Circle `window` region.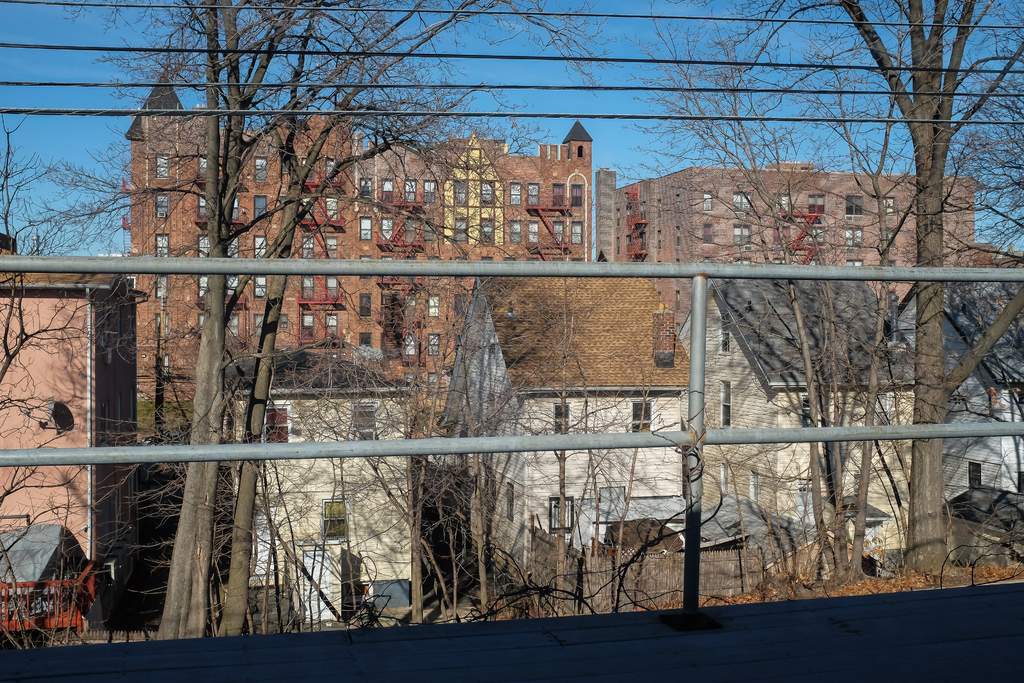
Region: [left=230, top=240, right=233, bottom=260].
